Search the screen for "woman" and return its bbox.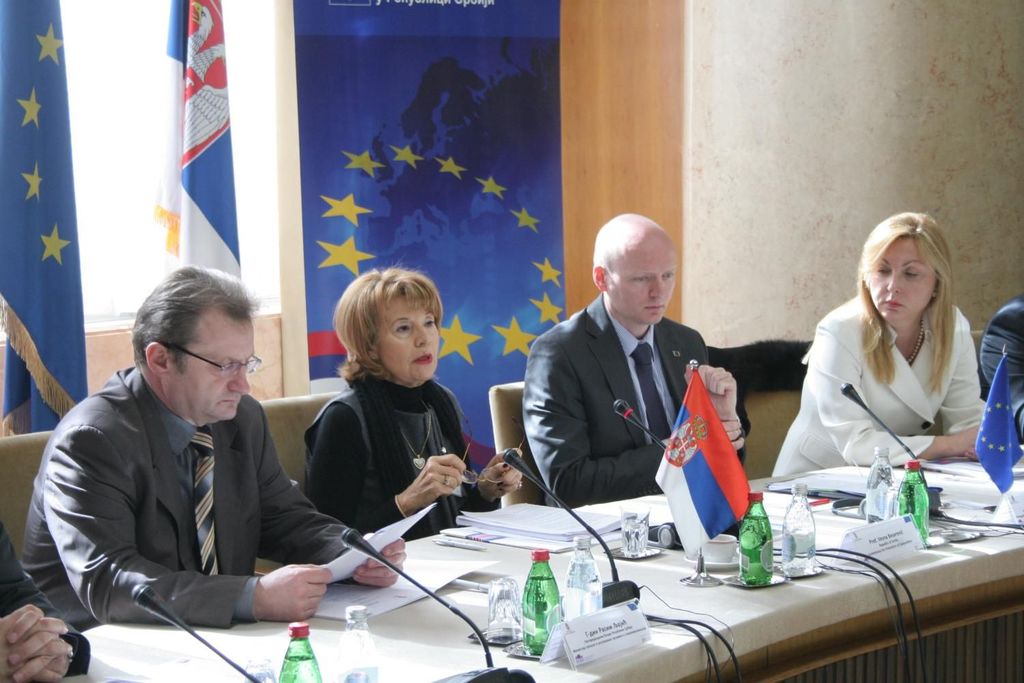
Found: {"left": 776, "top": 207, "right": 995, "bottom": 527}.
